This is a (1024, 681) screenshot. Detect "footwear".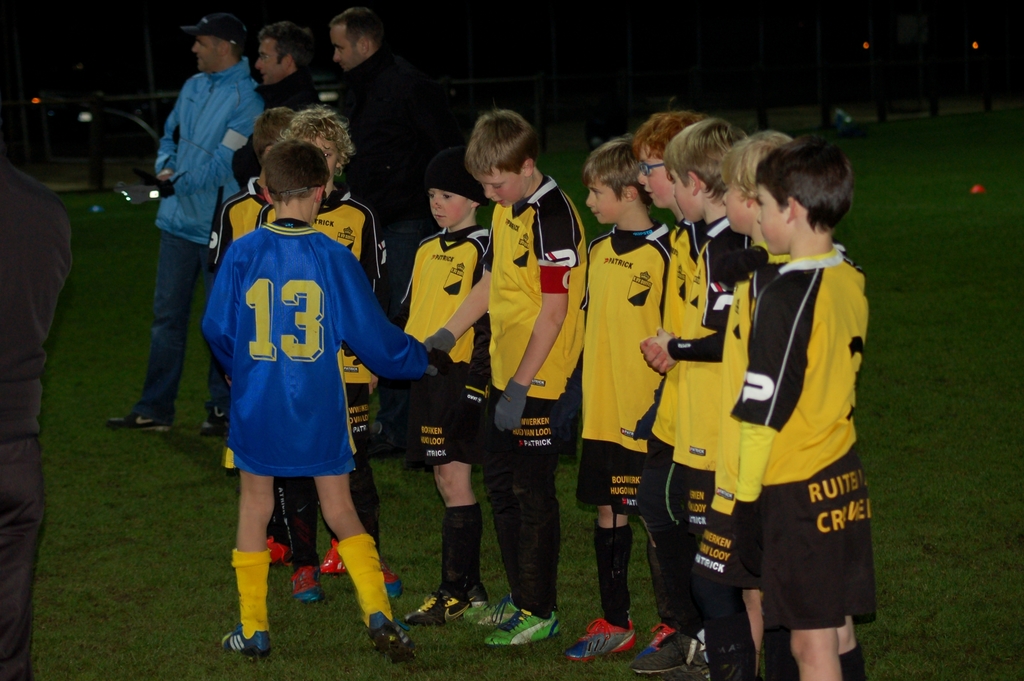
<bbox>445, 593, 465, 618</bbox>.
